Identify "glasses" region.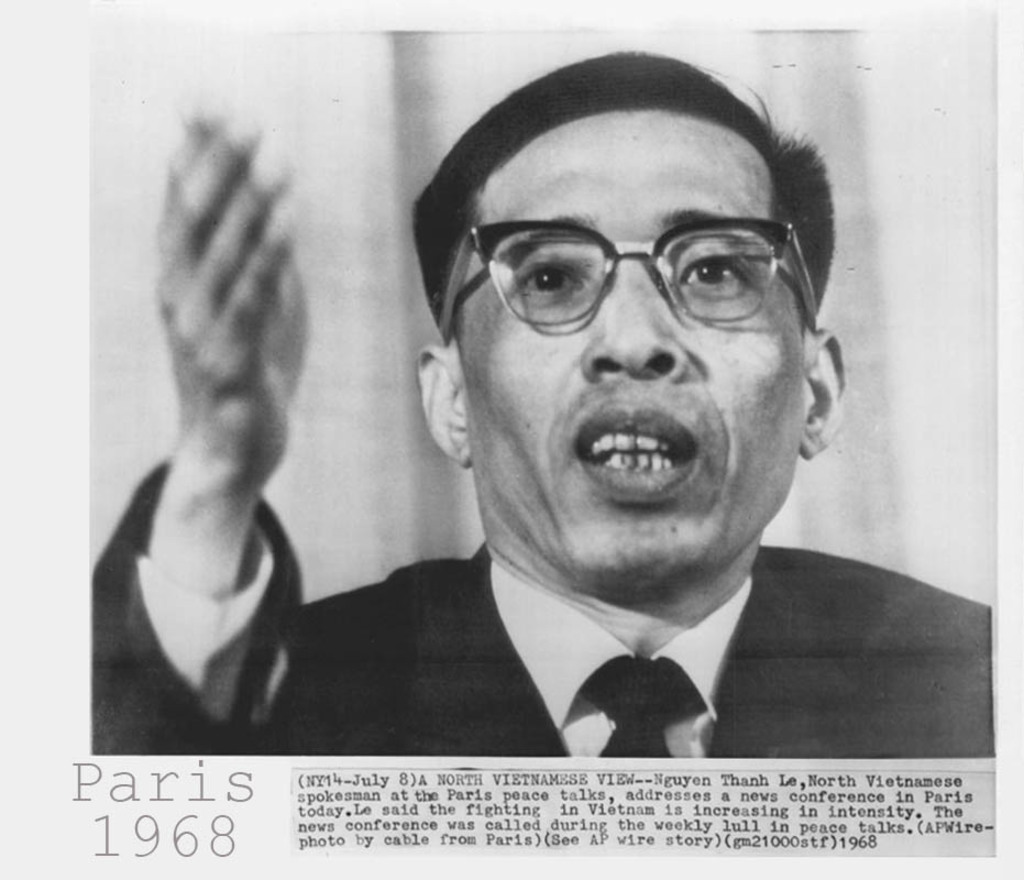
Region: bbox(444, 222, 828, 345).
